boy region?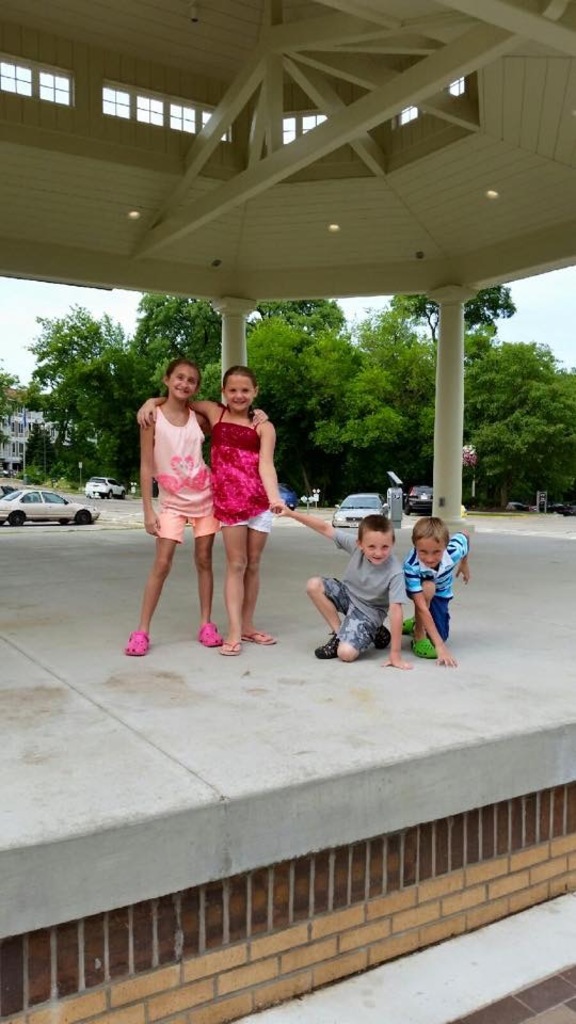
(272,505,416,669)
